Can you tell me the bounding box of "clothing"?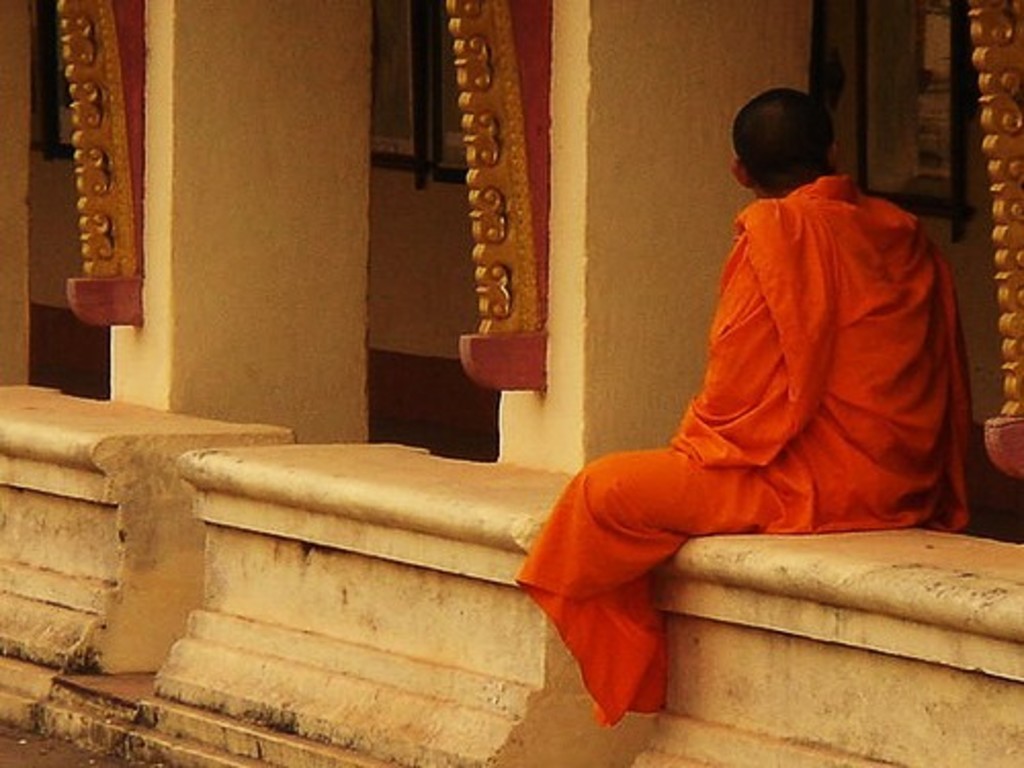
567, 121, 963, 655.
